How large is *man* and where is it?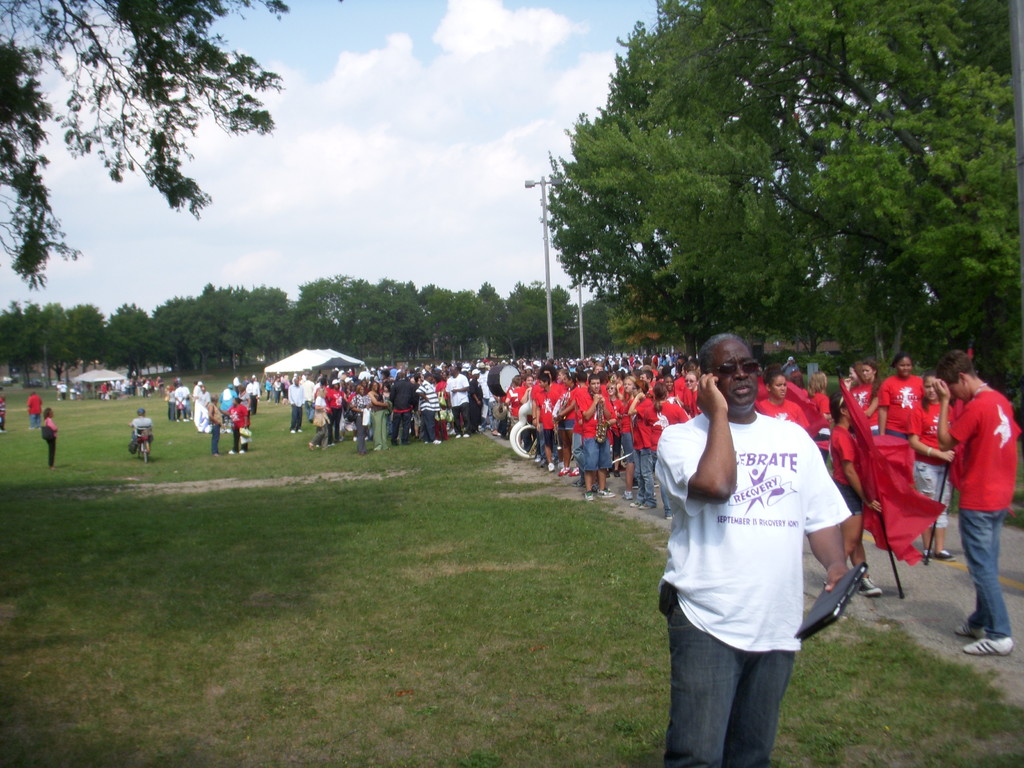
Bounding box: box=[131, 409, 150, 458].
